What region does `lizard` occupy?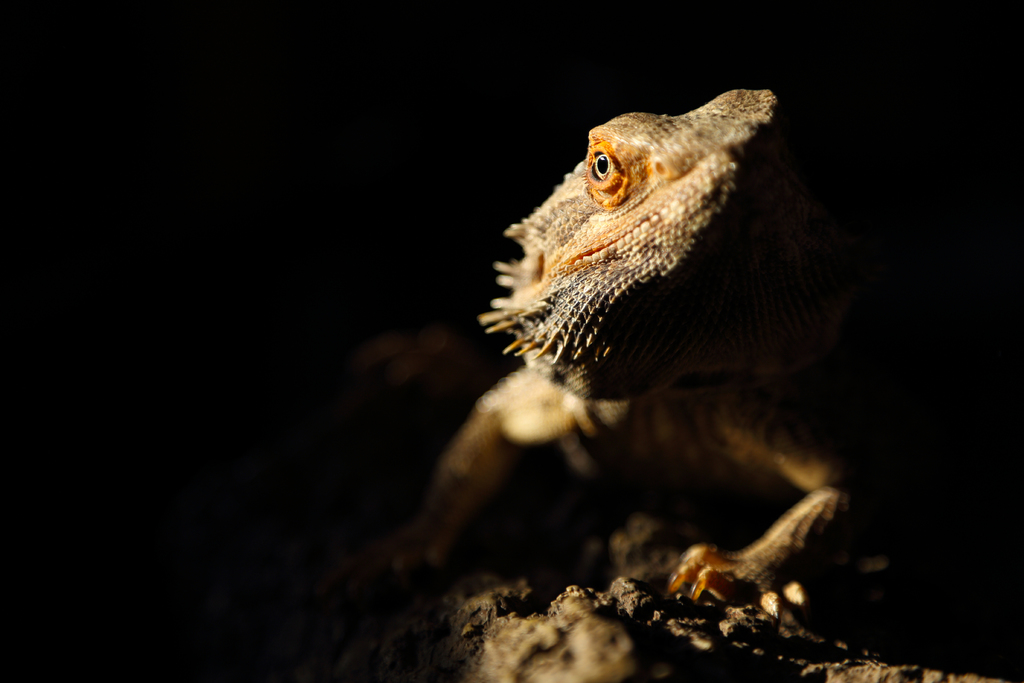
rect(388, 79, 869, 625).
